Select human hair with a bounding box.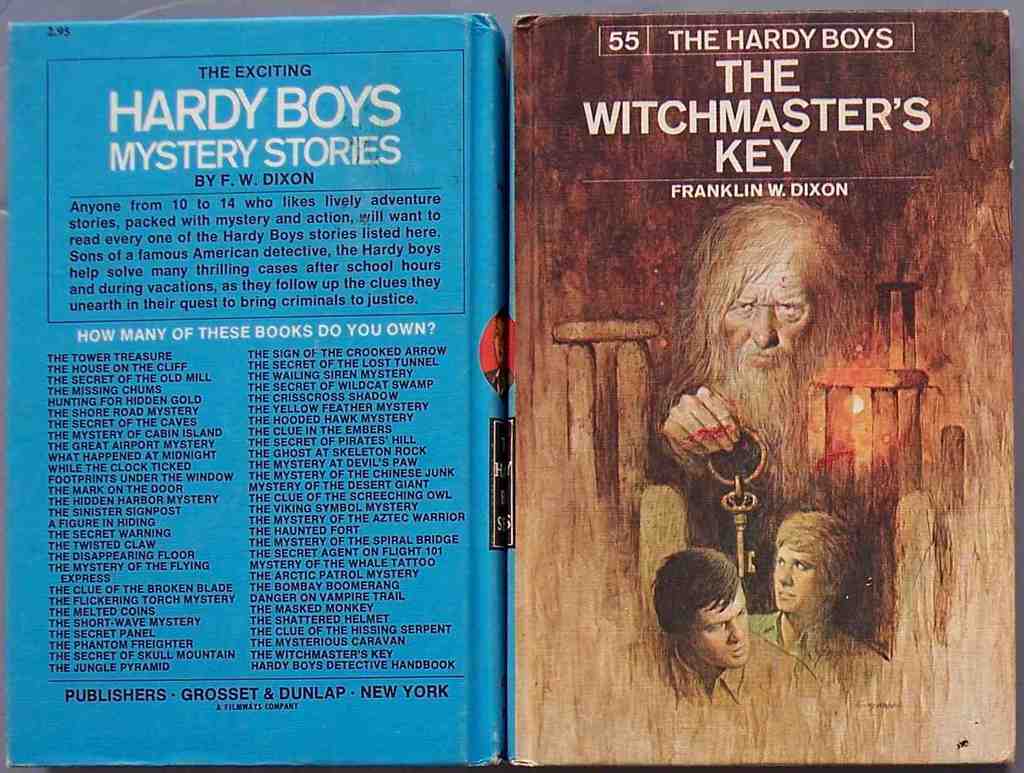
rect(772, 509, 862, 596).
